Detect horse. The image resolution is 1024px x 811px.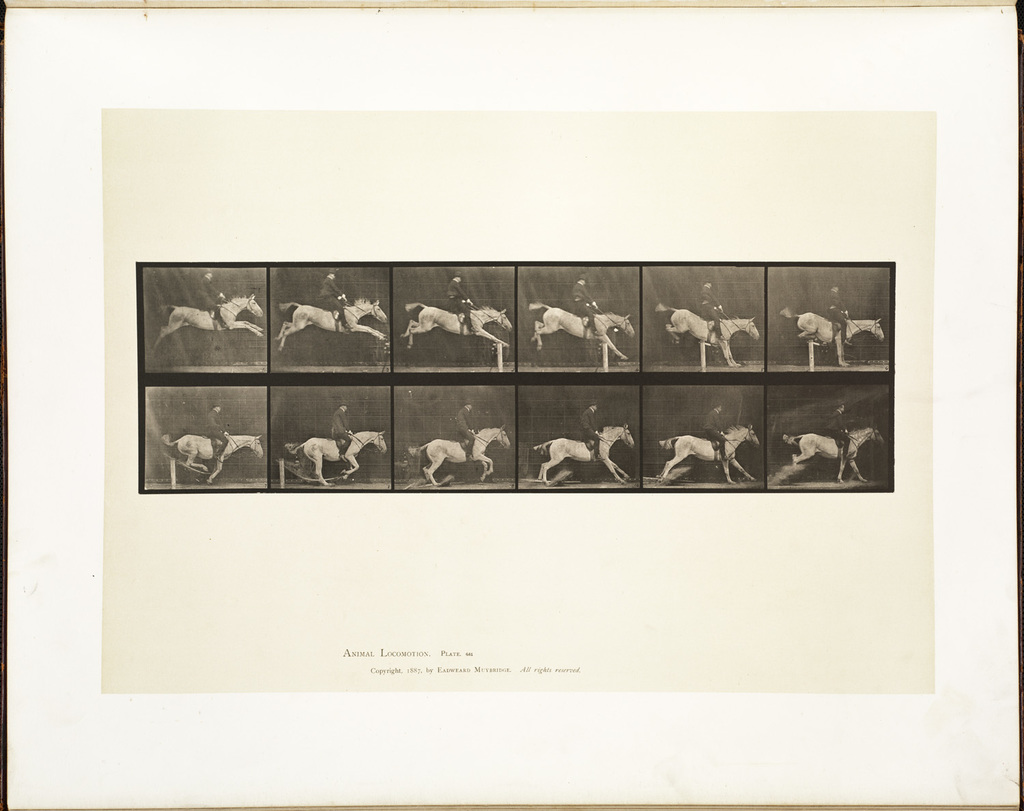
{"left": 398, "top": 302, "right": 514, "bottom": 350}.
